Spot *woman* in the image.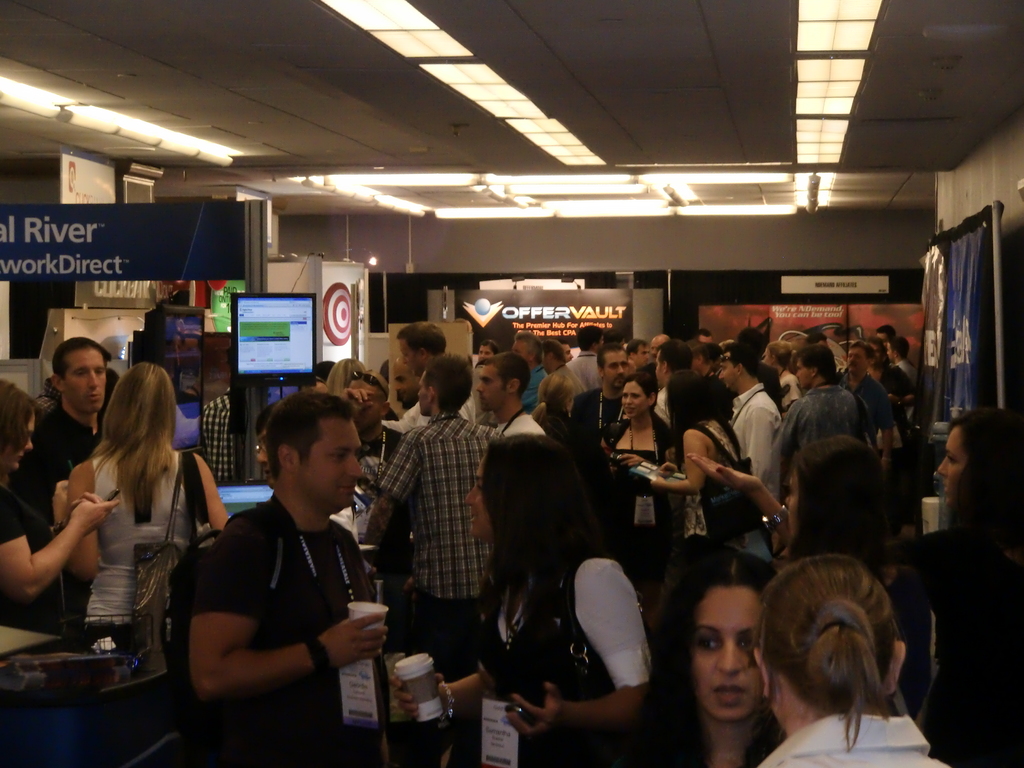
*woman* found at [left=776, top=433, right=888, bottom=575].
